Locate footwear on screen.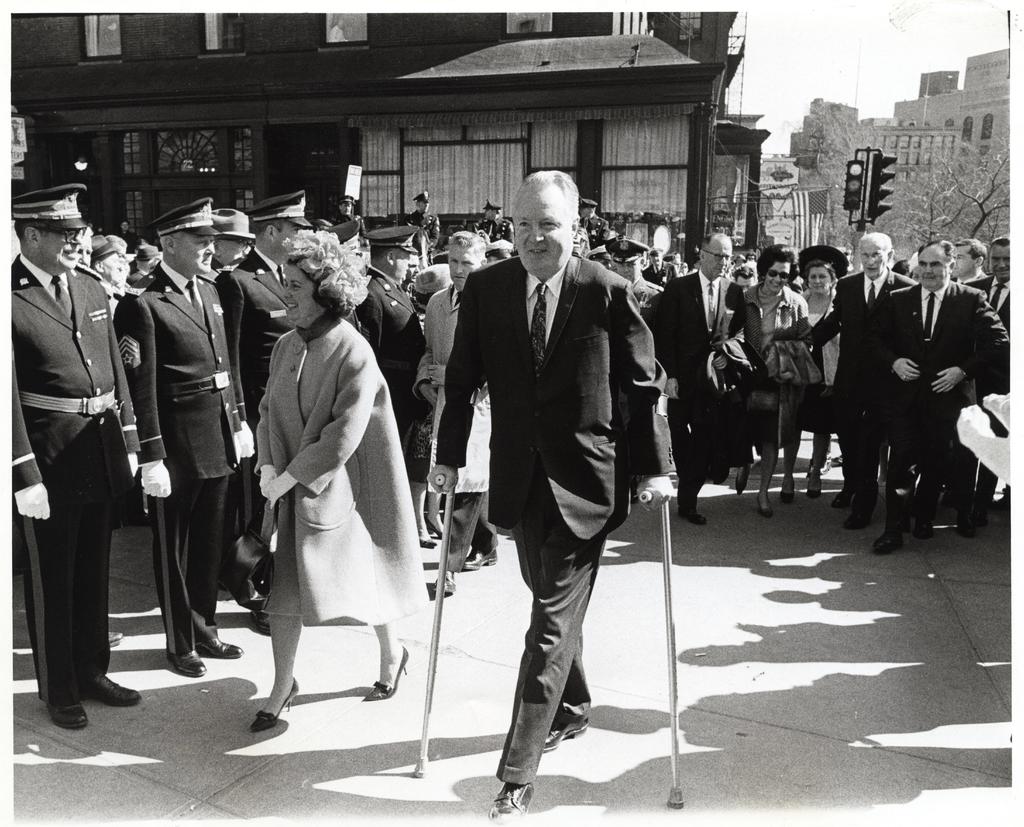
On screen at bbox(840, 507, 872, 529).
